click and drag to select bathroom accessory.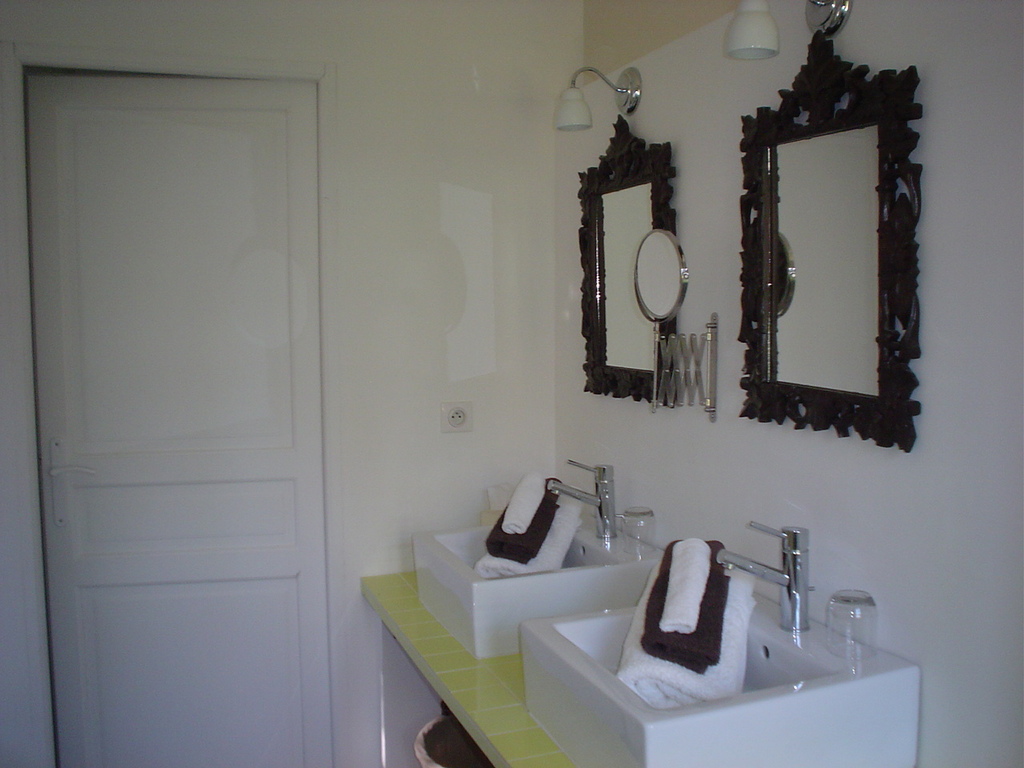
Selection: 414:458:665:662.
